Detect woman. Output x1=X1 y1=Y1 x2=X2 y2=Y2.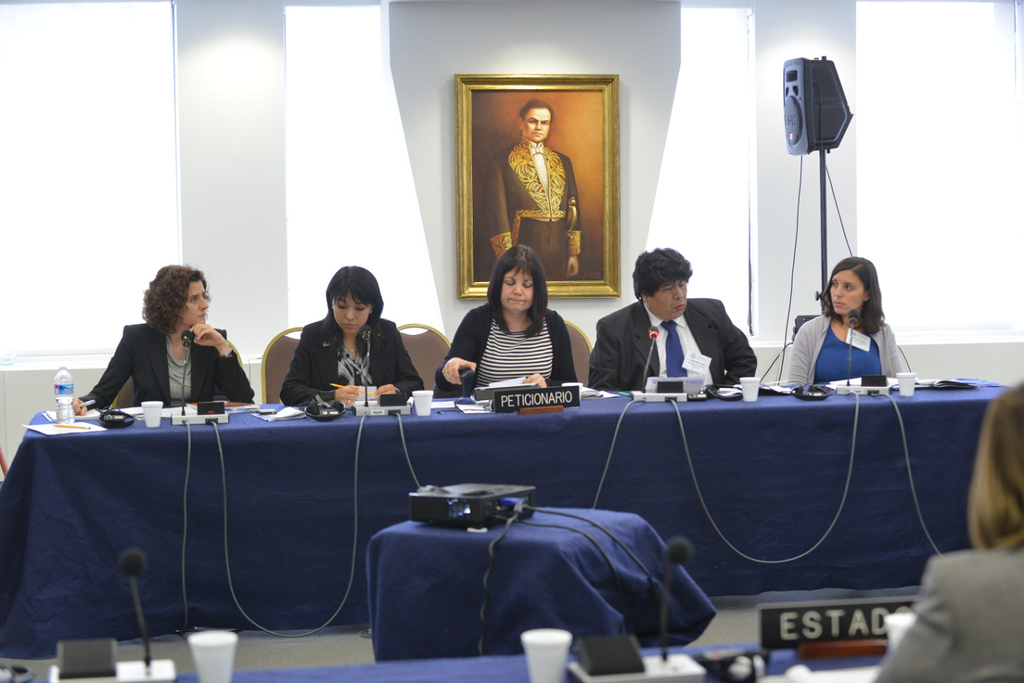
x1=65 y1=262 x2=255 y2=416.
